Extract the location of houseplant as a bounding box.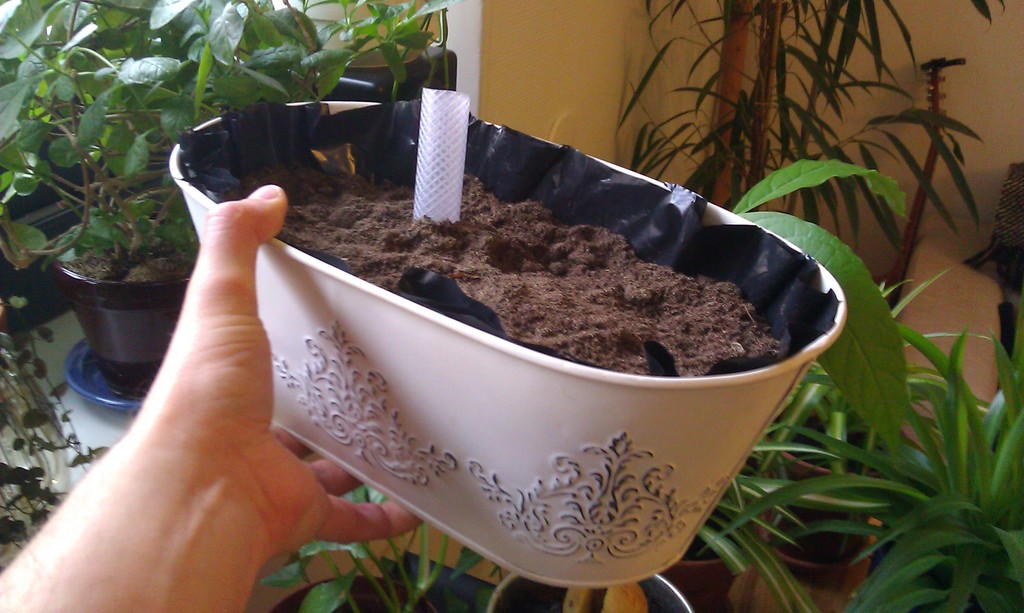
BBox(255, 484, 497, 612).
